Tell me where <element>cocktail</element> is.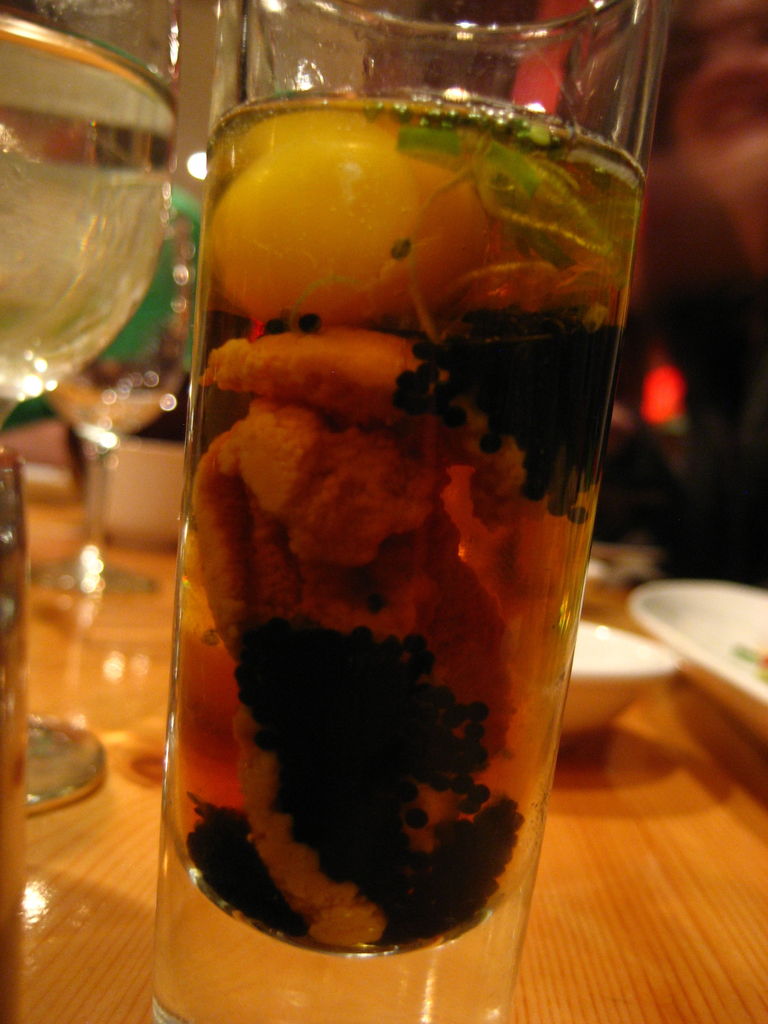
<element>cocktail</element> is at 0,0,187,1023.
